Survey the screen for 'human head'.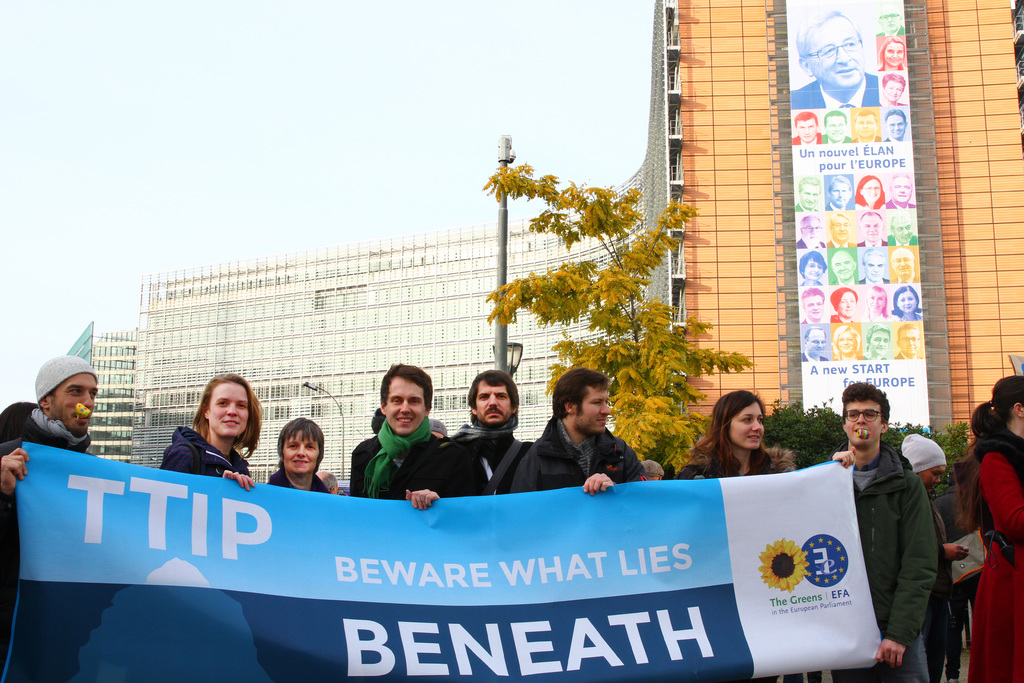
Survey found: {"x1": 844, "y1": 388, "x2": 890, "y2": 449}.
